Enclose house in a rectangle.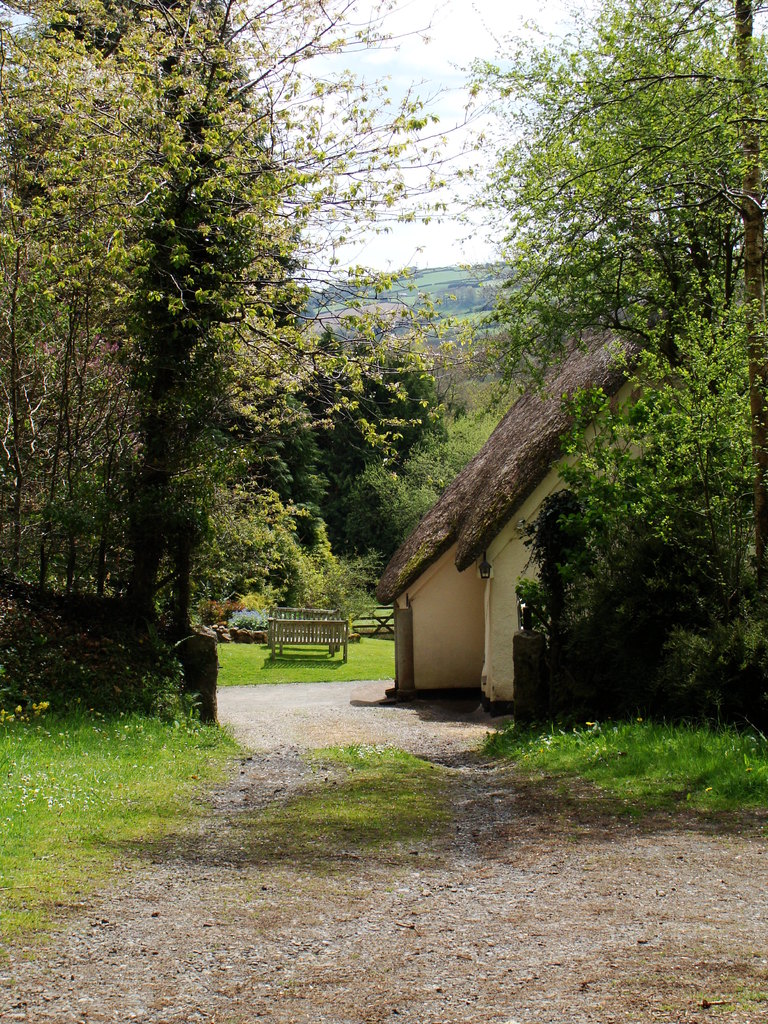
bbox=(372, 326, 758, 700).
